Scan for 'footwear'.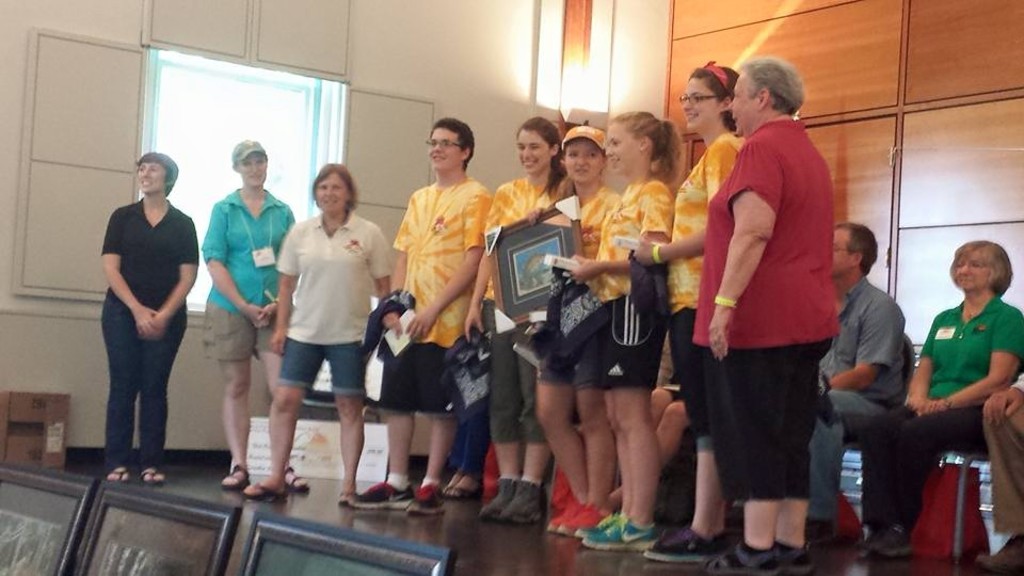
Scan result: <box>336,489,361,507</box>.
